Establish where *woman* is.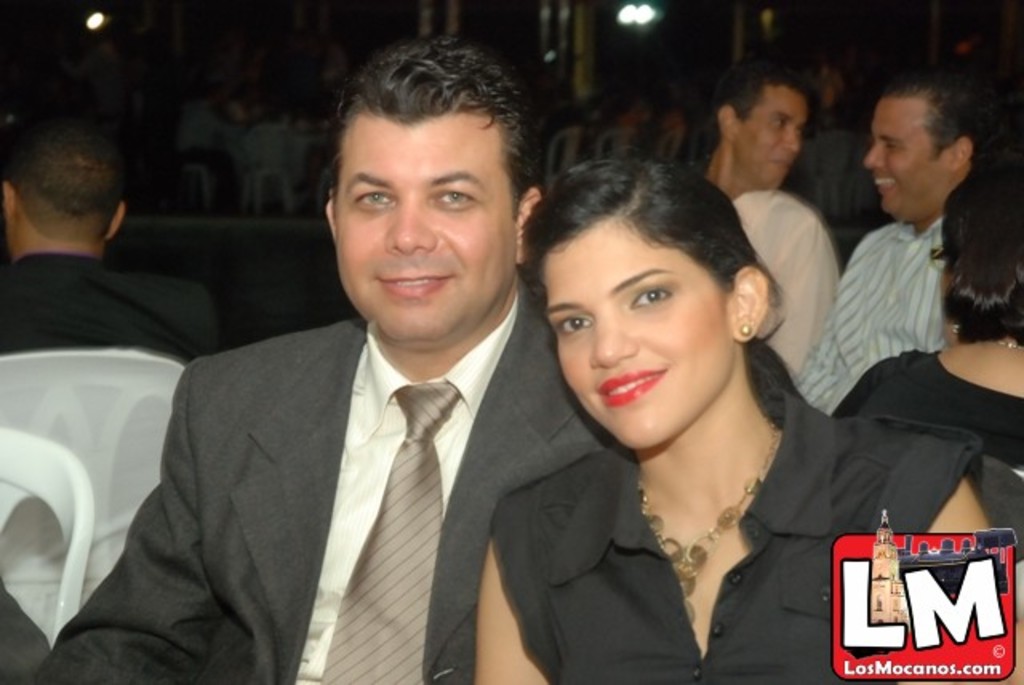
Established at [830,152,1022,482].
